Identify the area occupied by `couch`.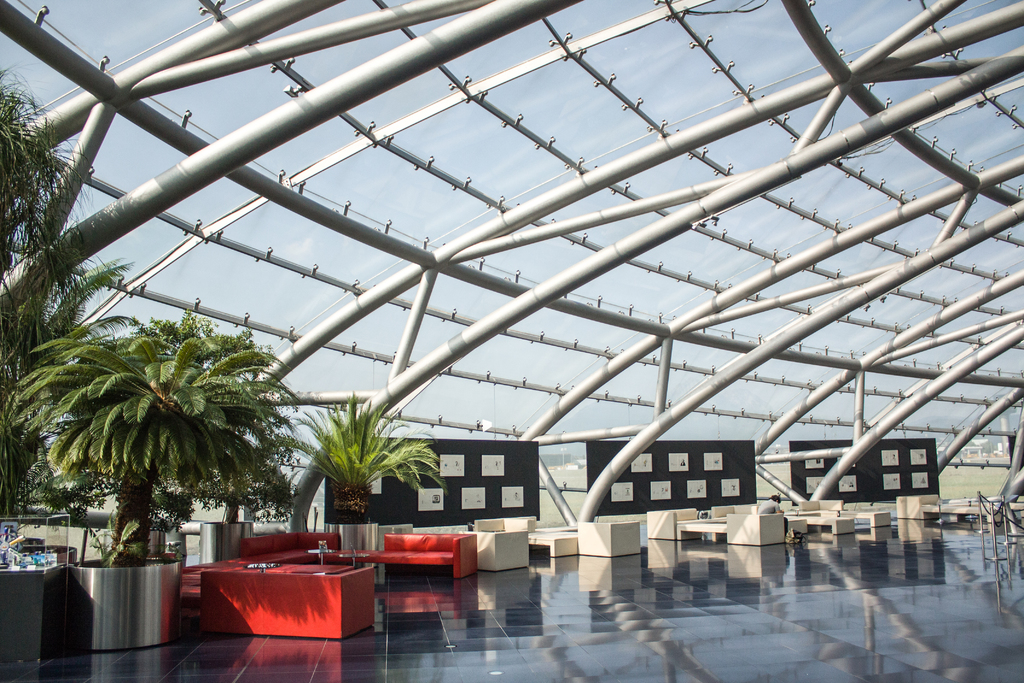
Area: 797:499:821:511.
